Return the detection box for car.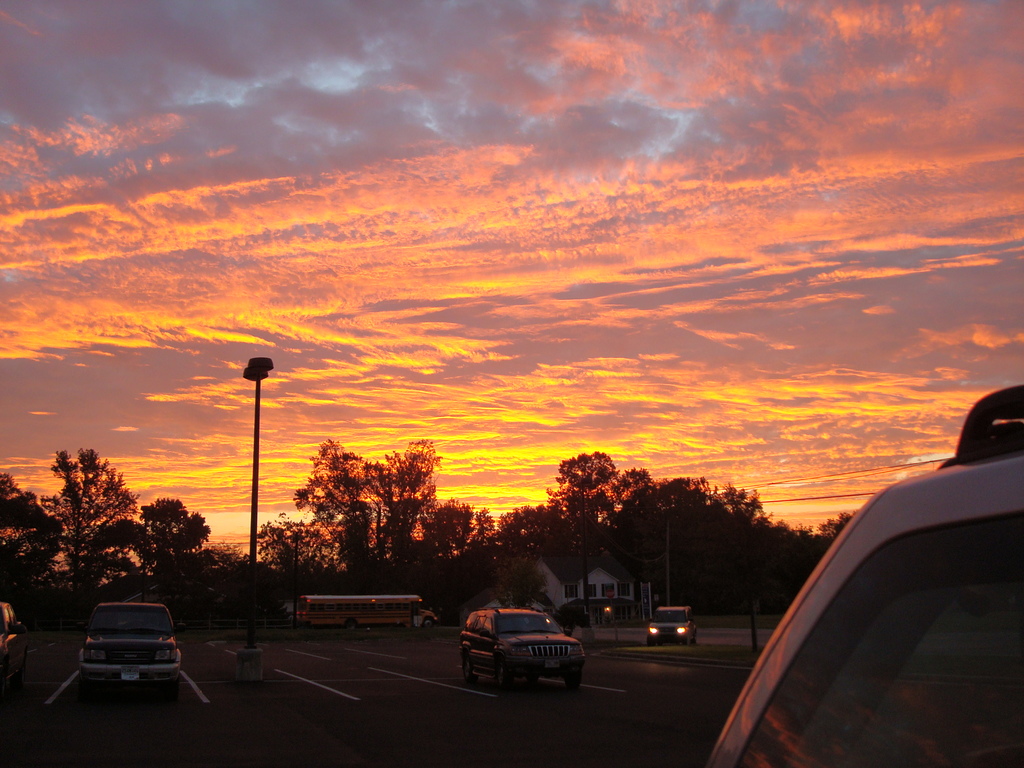
58,602,179,700.
